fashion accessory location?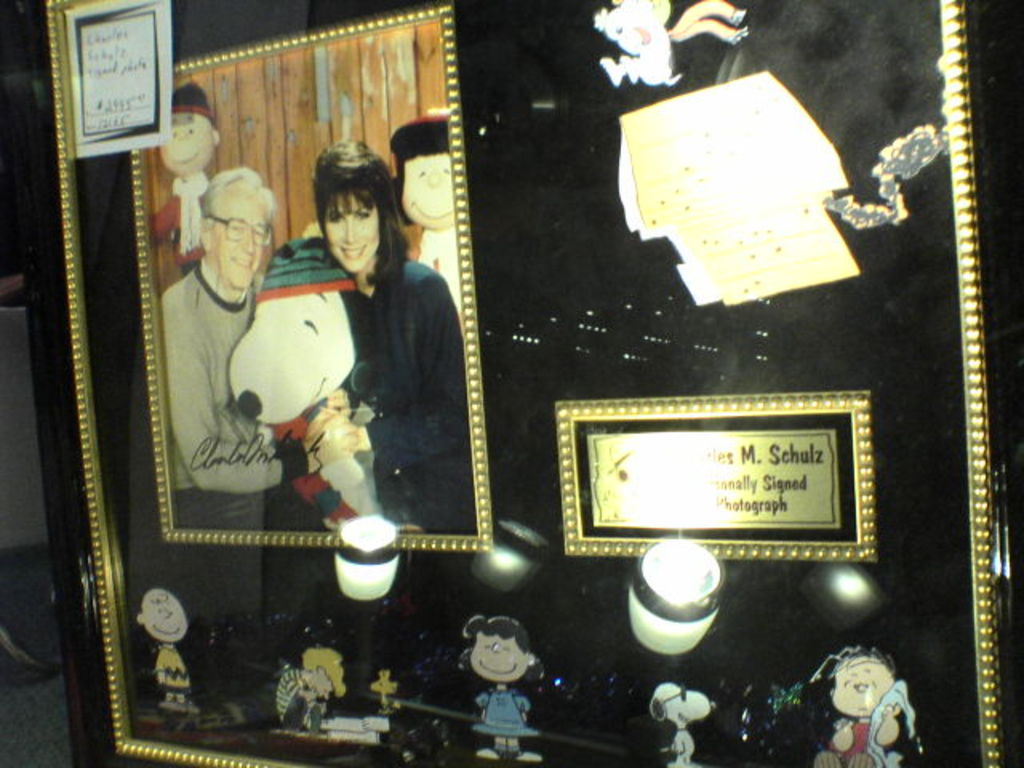
<bbox>254, 222, 358, 301</bbox>
